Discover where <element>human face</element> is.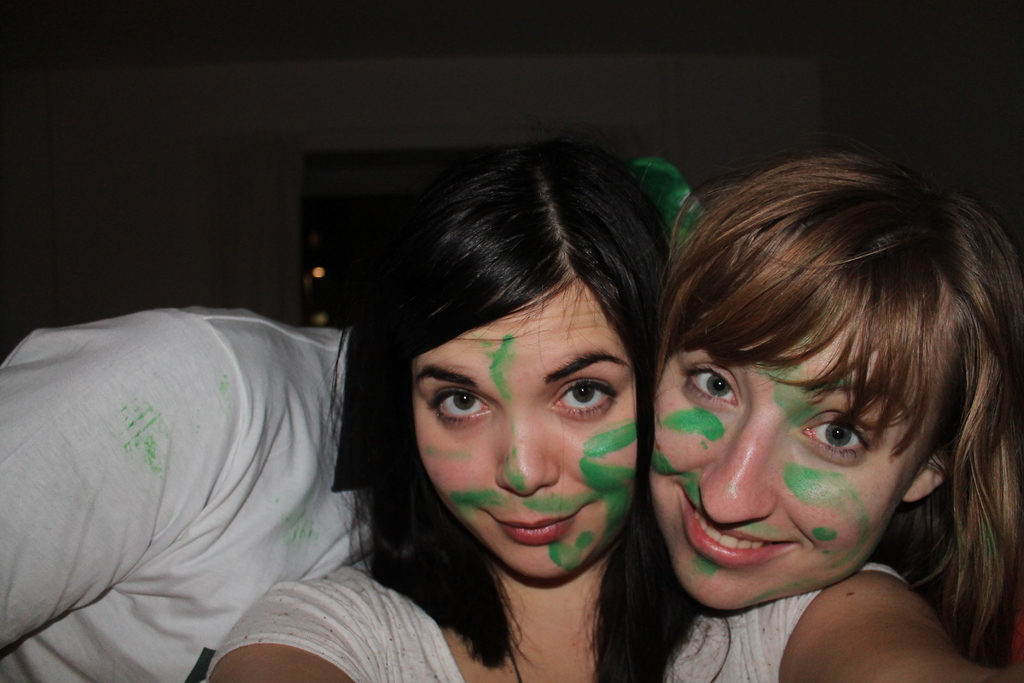
Discovered at bbox=[655, 323, 926, 611].
